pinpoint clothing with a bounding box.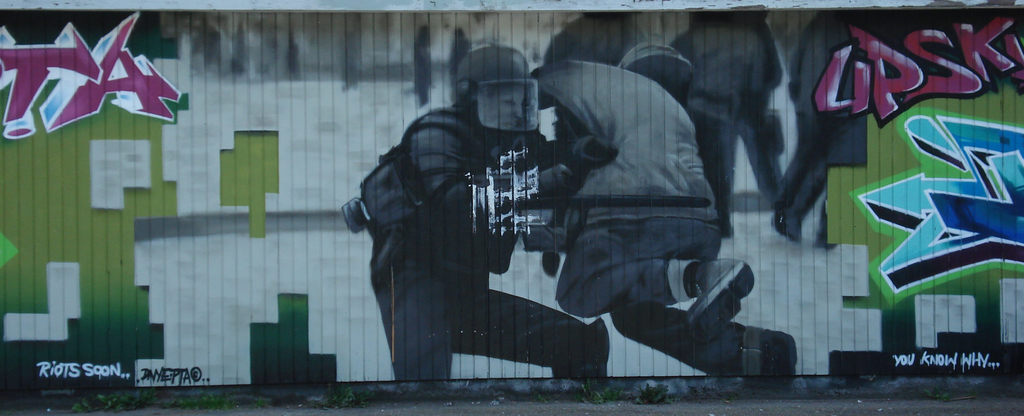
[left=529, top=60, right=719, bottom=250].
